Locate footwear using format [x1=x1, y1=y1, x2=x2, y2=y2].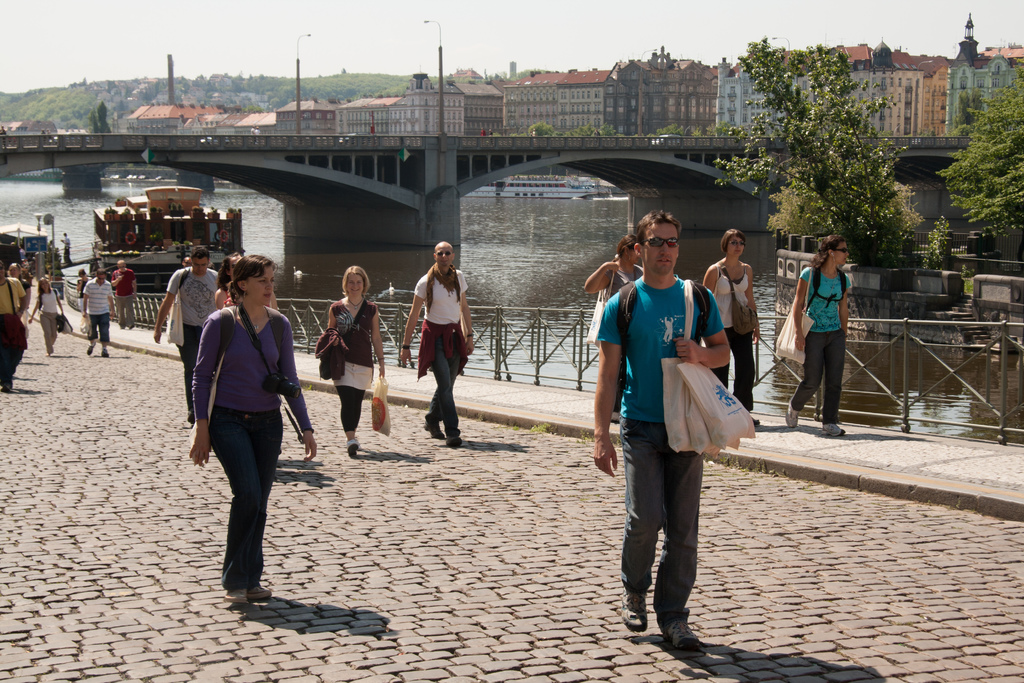
[x1=86, y1=340, x2=97, y2=355].
